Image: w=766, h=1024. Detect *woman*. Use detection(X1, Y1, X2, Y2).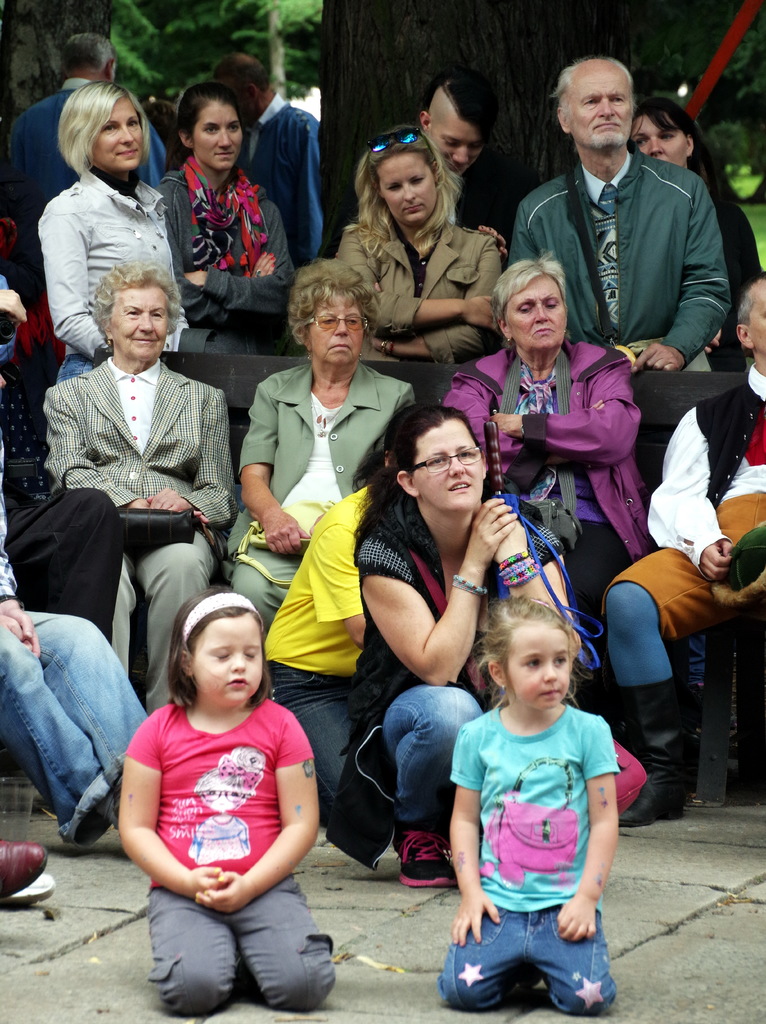
detection(331, 118, 518, 388).
